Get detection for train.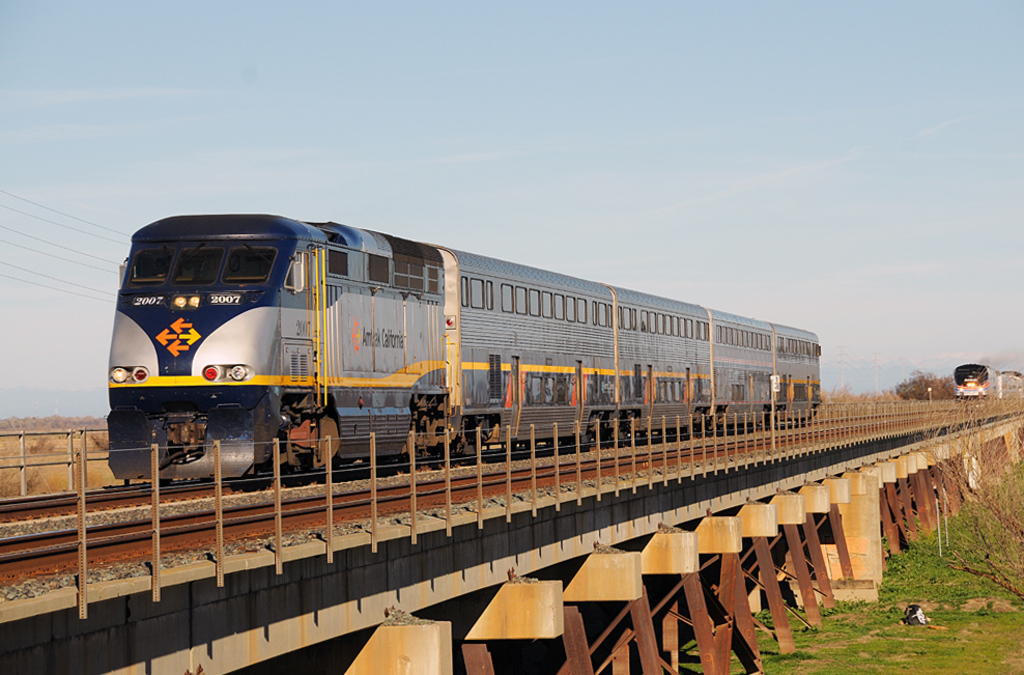
Detection: crop(104, 215, 824, 481).
